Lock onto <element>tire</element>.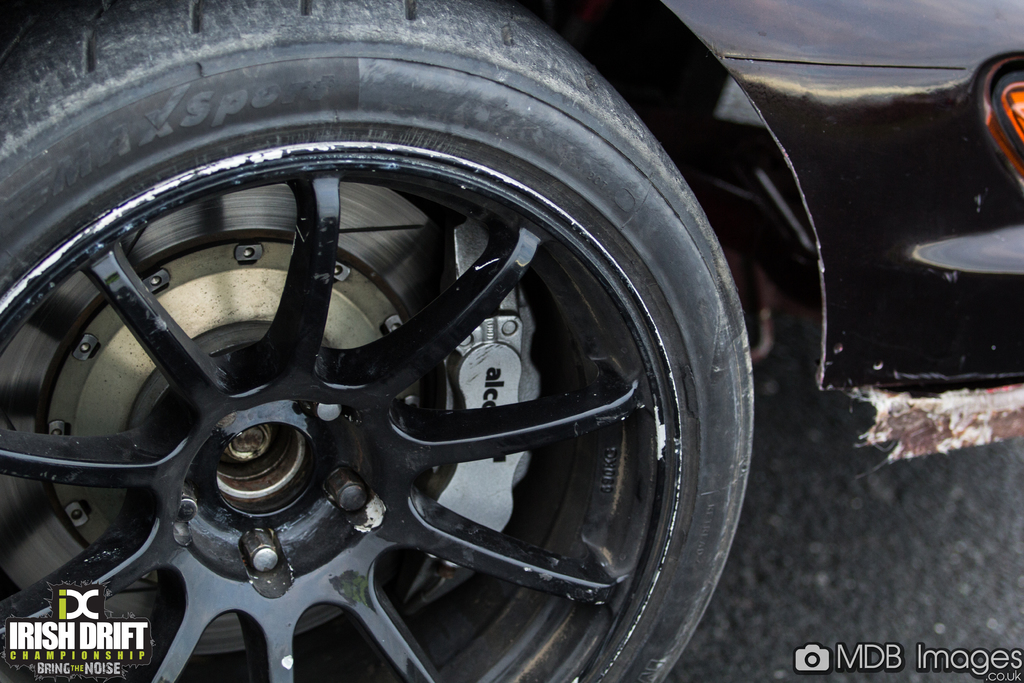
Locked: 0:0:756:682.
